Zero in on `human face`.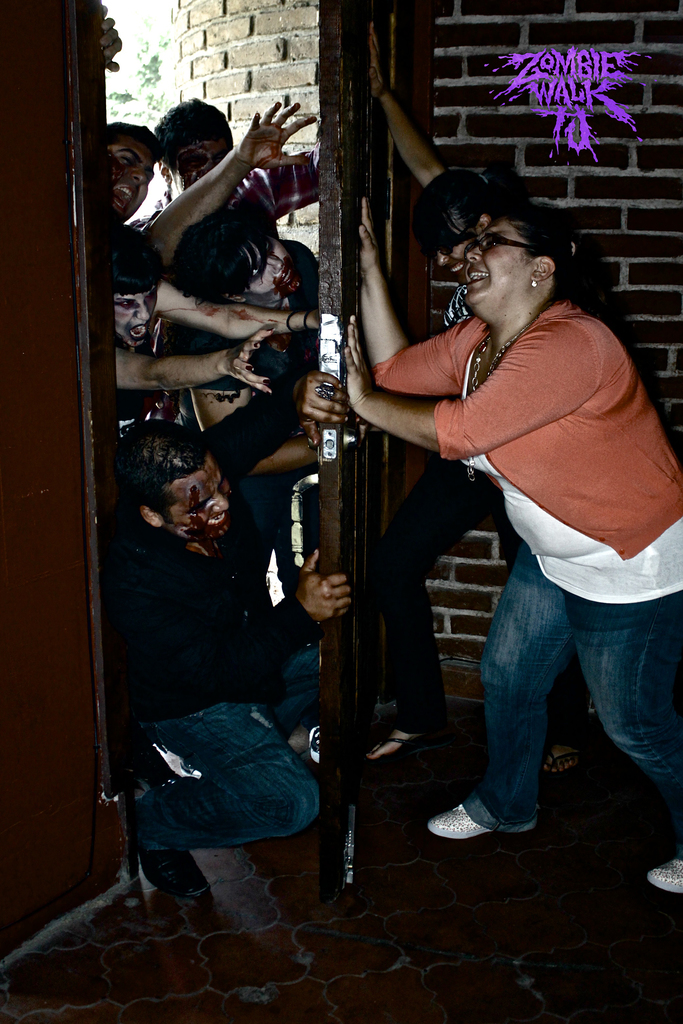
Zeroed in: crop(113, 144, 157, 218).
